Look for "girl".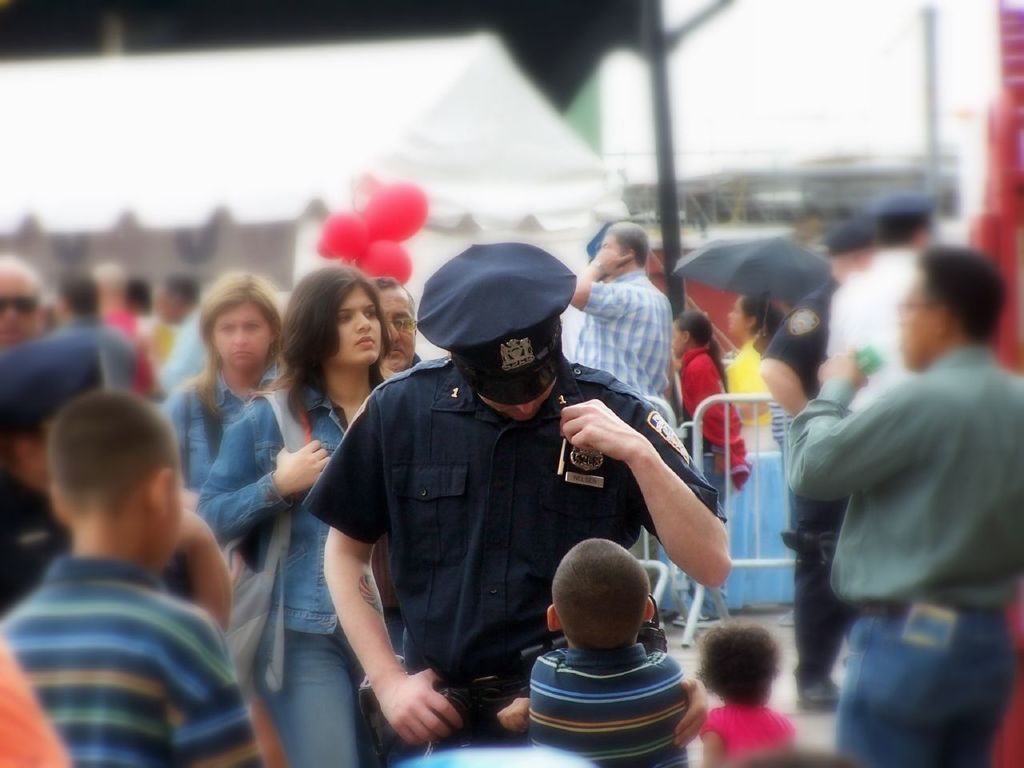
Found: [left=190, top=262, right=402, bottom=767].
